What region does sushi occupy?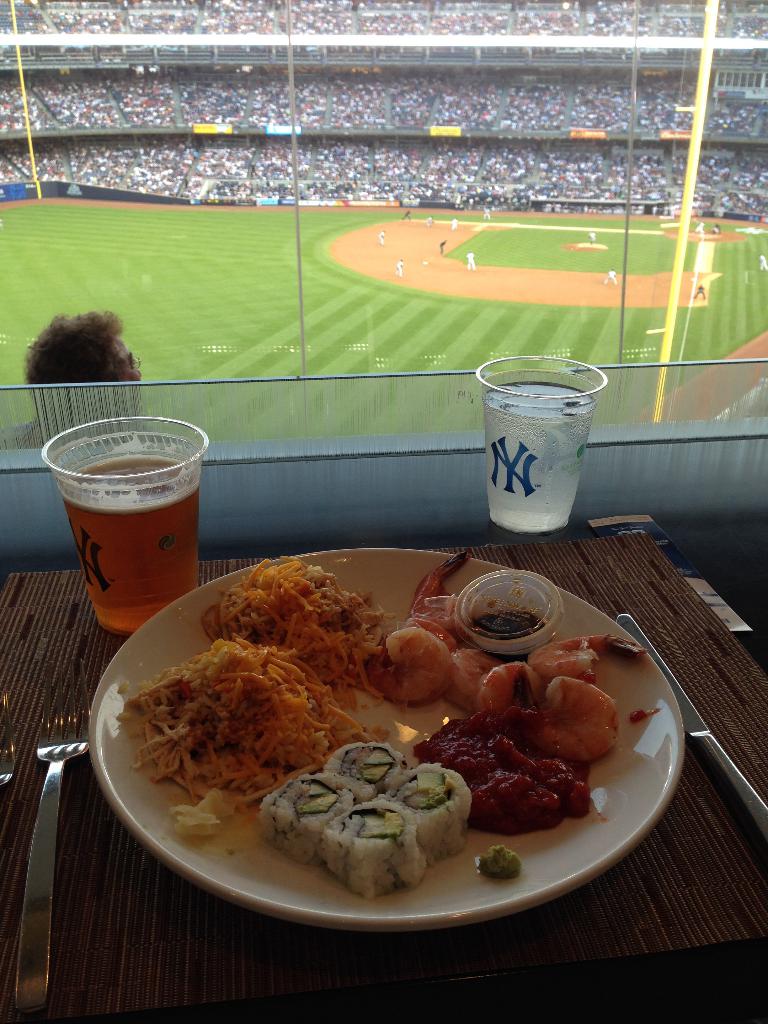
385, 767, 470, 855.
